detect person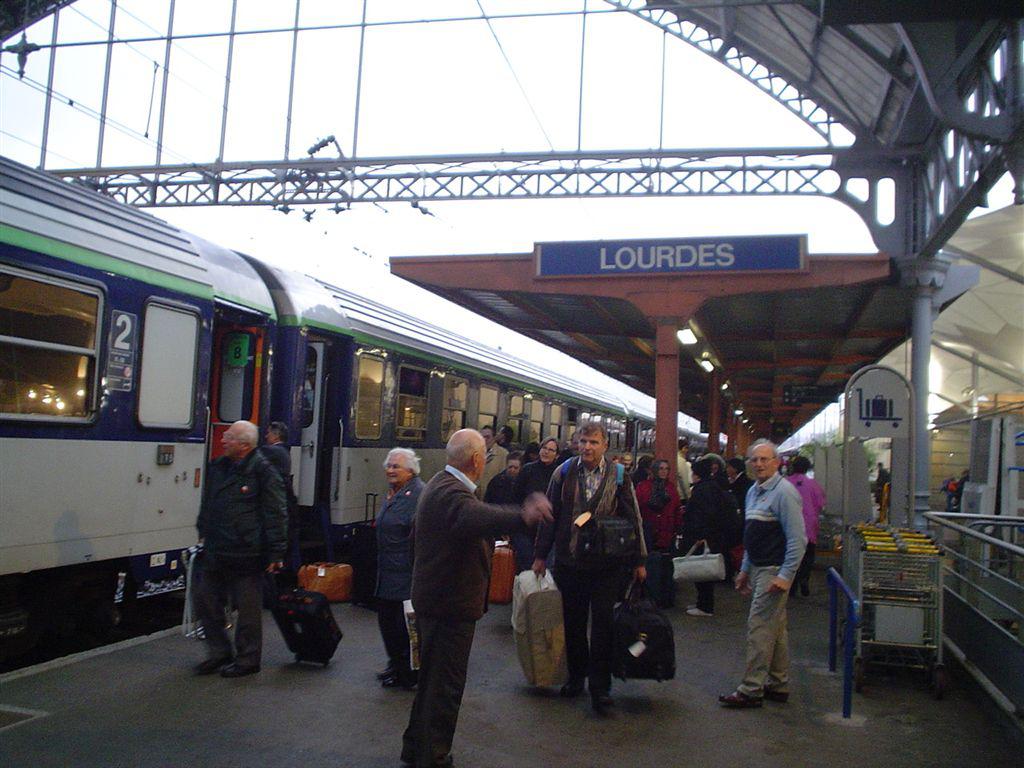
<bbox>179, 423, 292, 680</bbox>
